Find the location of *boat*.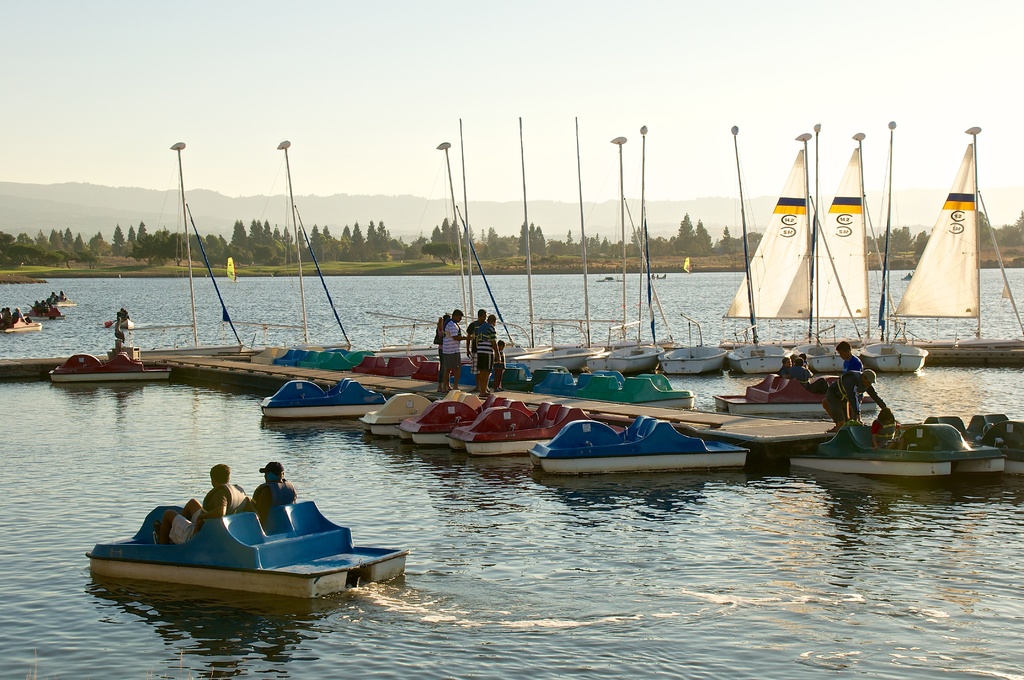
Location: [left=405, top=360, right=500, bottom=380].
